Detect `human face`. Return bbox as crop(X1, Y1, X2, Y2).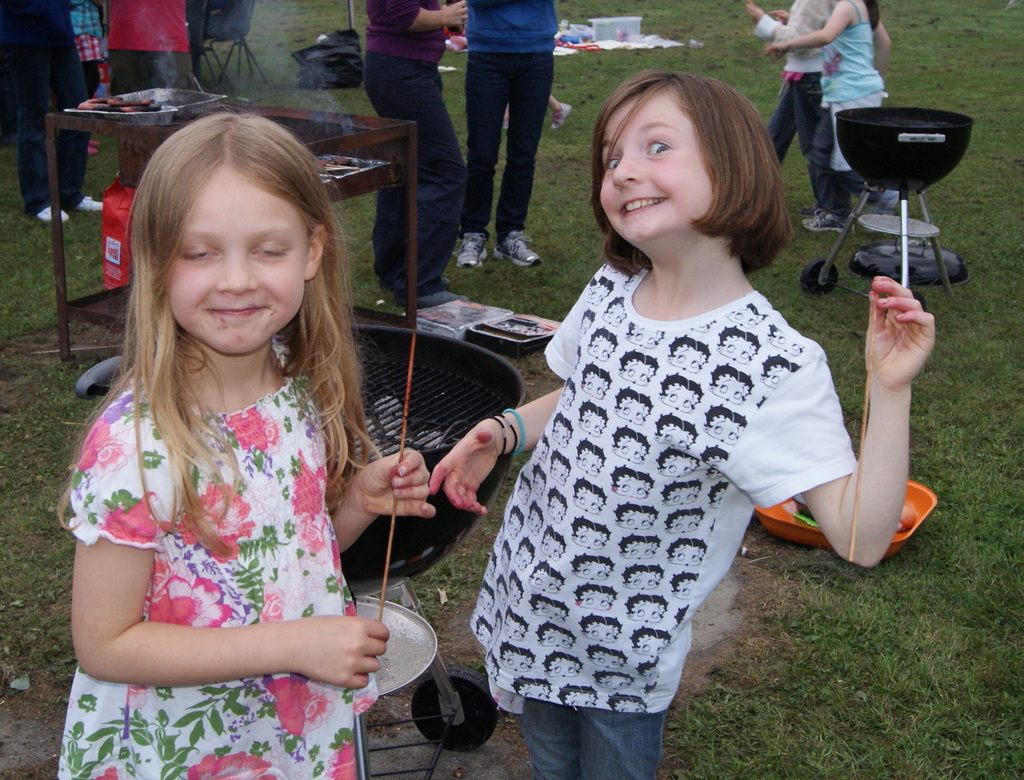
crop(597, 92, 710, 250).
